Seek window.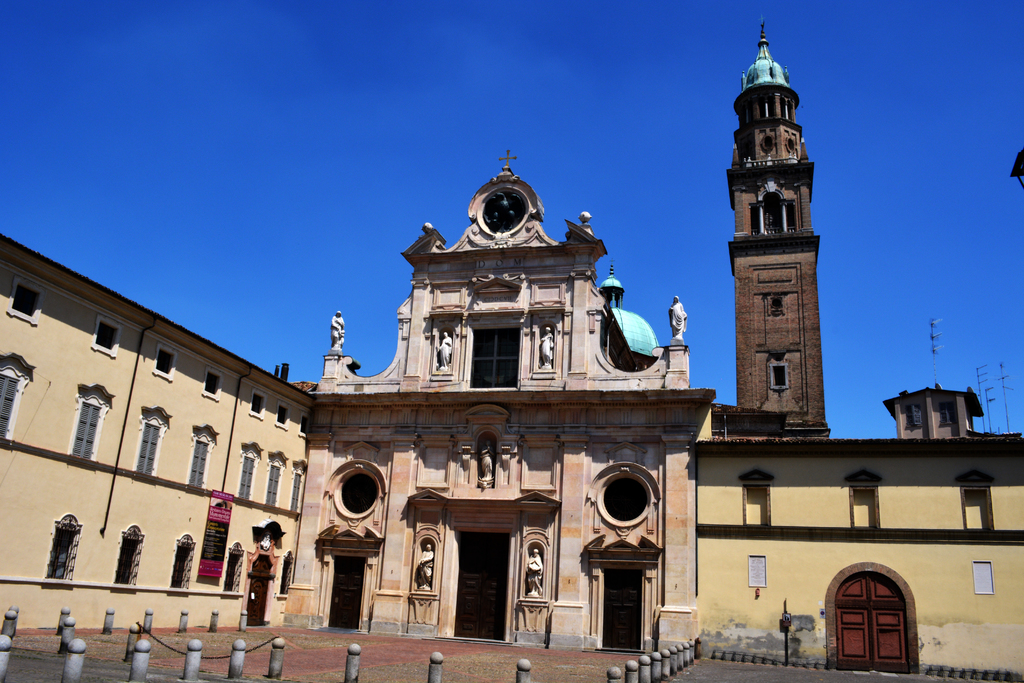
<bbox>47, 513, 84, 591</bbox>.
